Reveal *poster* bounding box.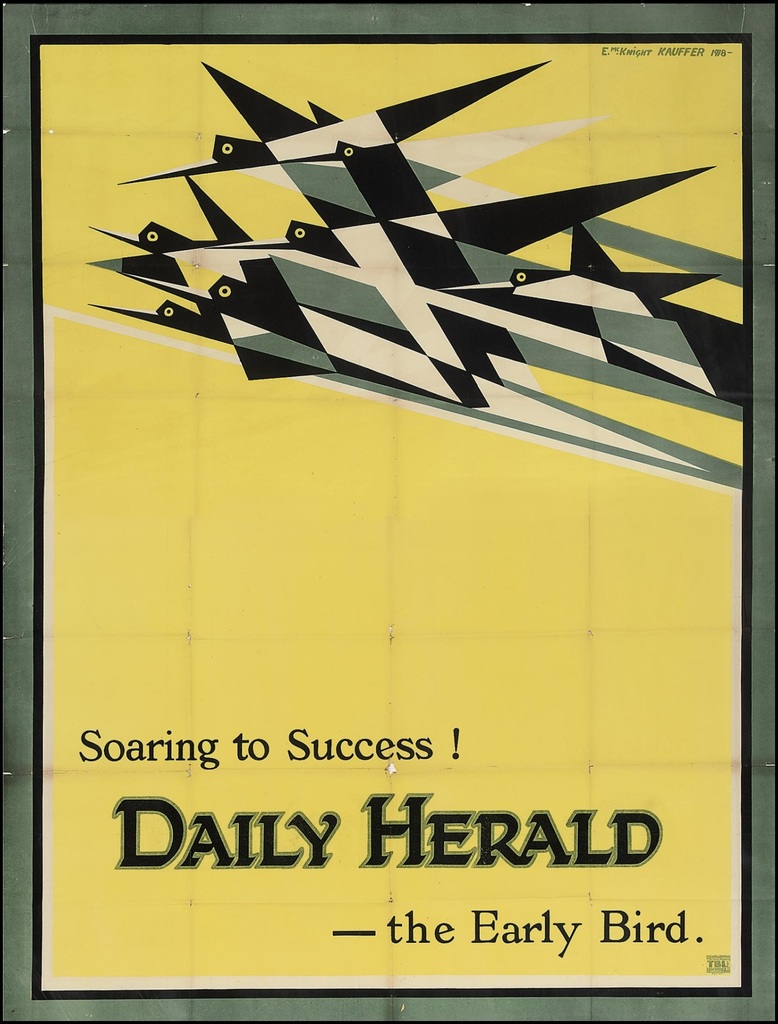
Revealed: locate(0, 0, 777, 1023).
